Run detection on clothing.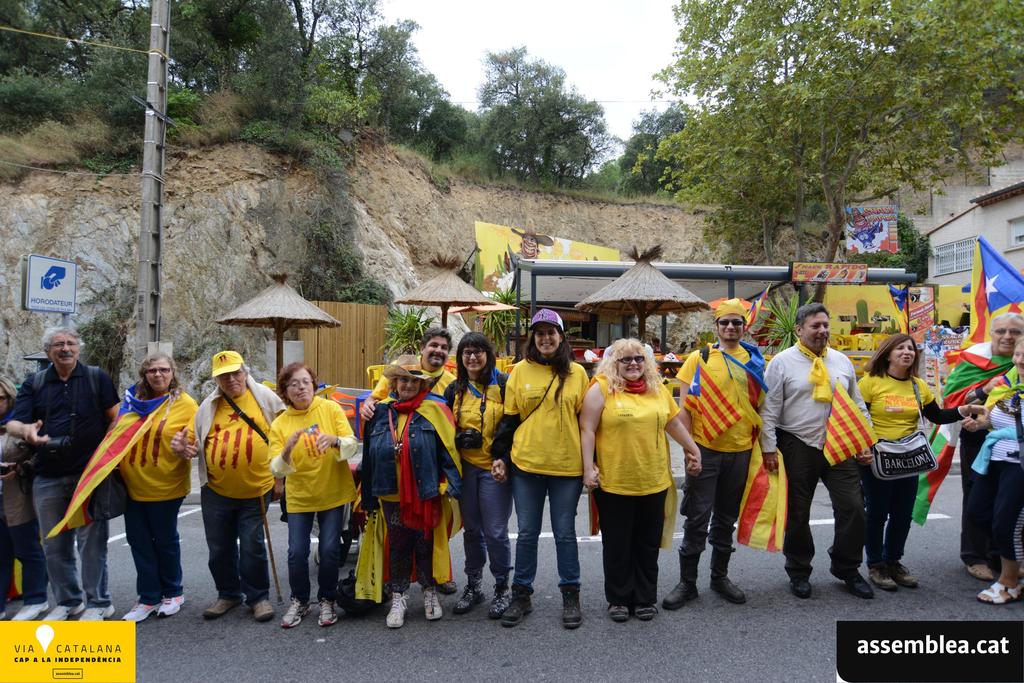
Result: l=948, t=340, r=1014, b=560.
